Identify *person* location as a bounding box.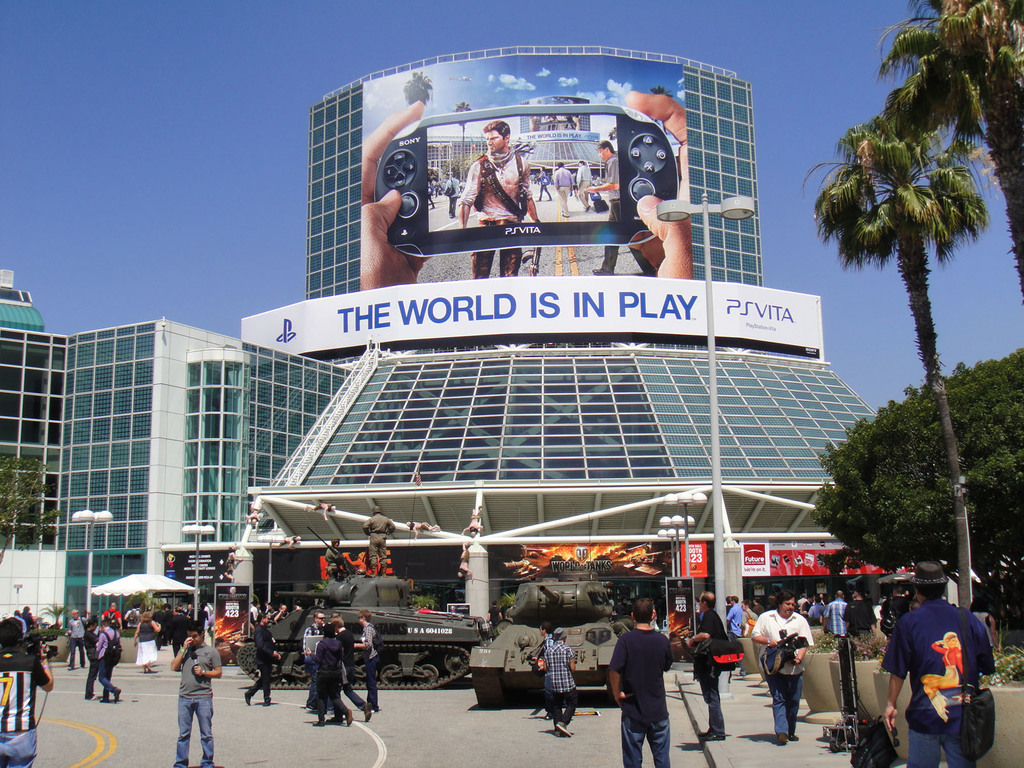
bbox=[762, 590, 804, 723].
